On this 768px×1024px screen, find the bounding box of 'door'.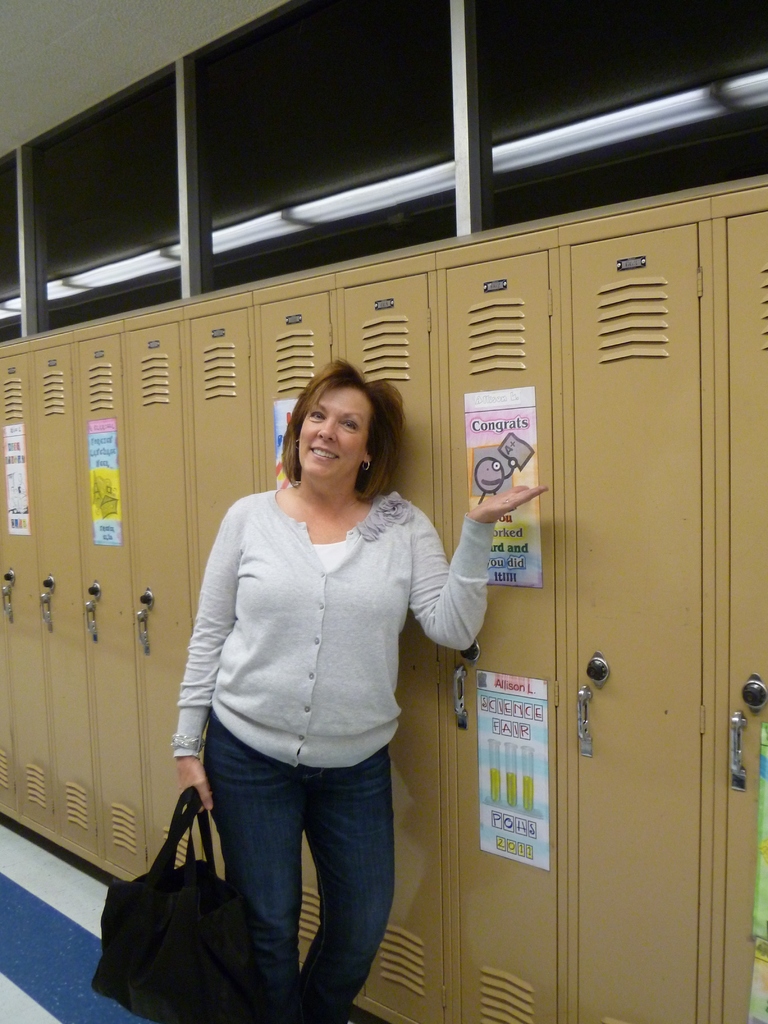
Bounding box: [left=121, top=323, right=191, bottom=892].
